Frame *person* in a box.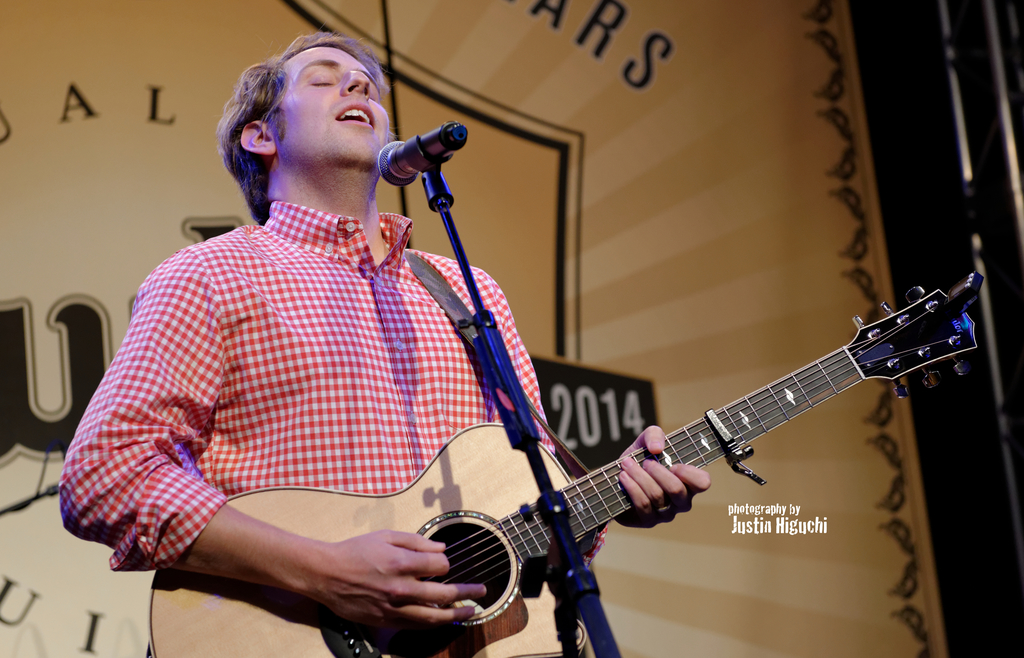
region(98, 31, 713, 652).
